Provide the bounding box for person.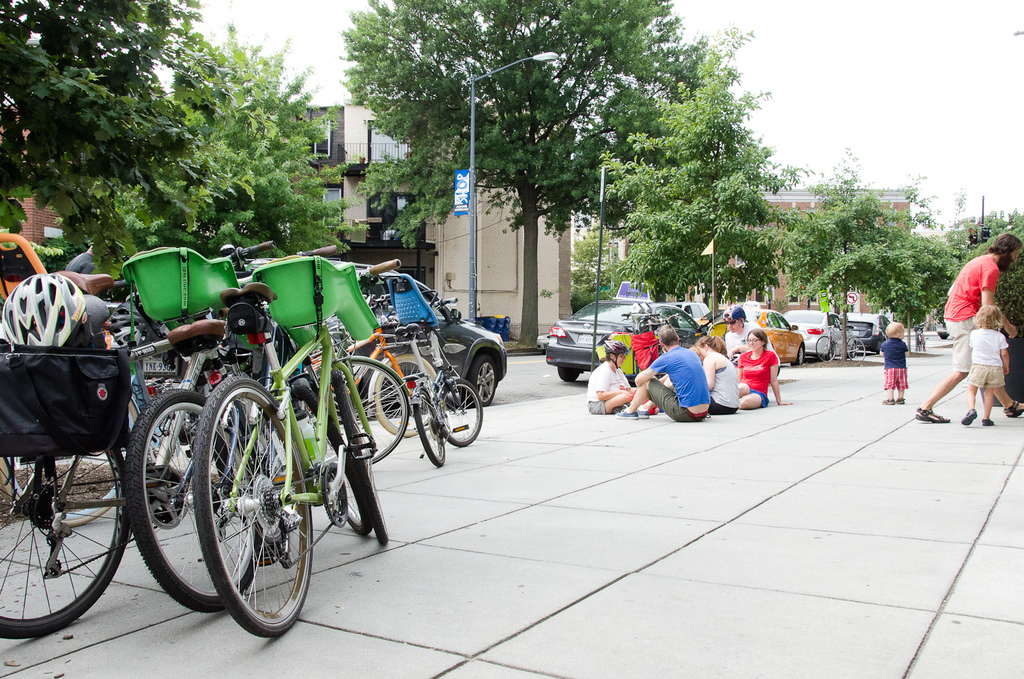
left=954, top=301, right=1008, bottom=426.
